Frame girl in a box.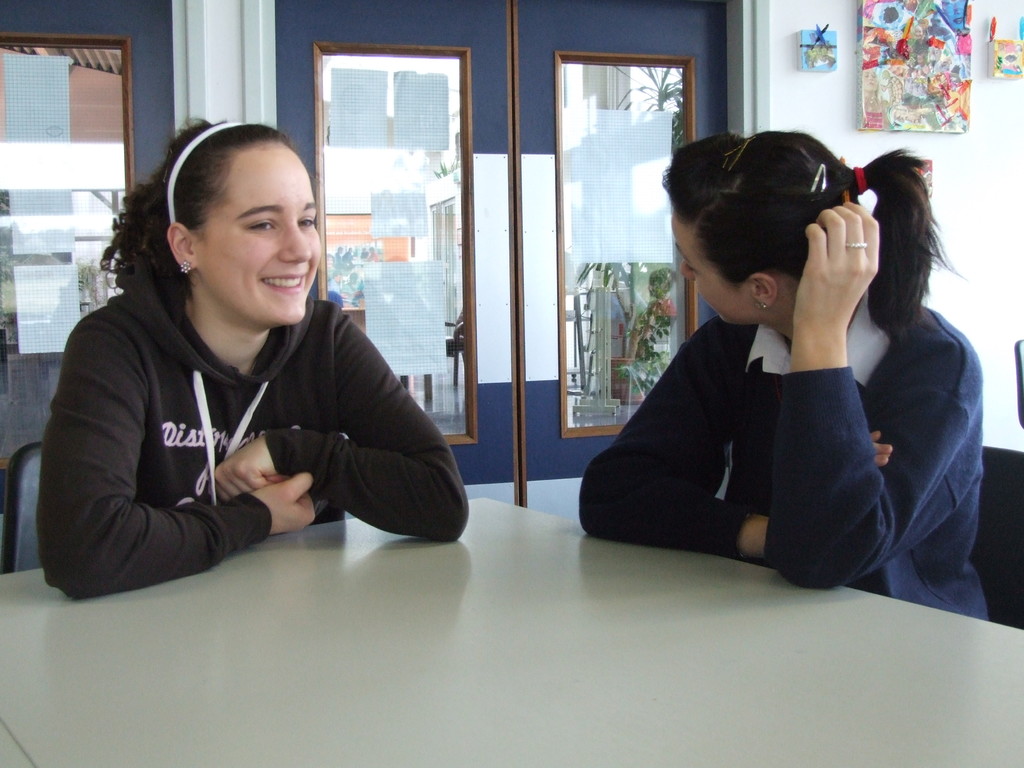
40, 120, 470, 602.
